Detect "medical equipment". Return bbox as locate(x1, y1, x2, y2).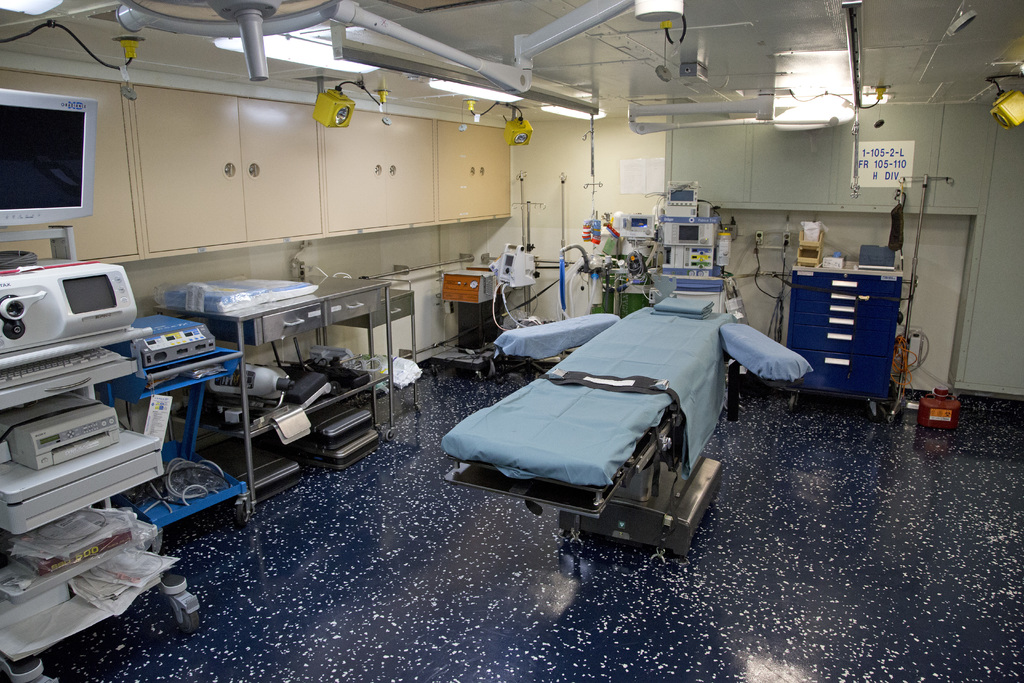
locate(438, 294, 812, 568).
